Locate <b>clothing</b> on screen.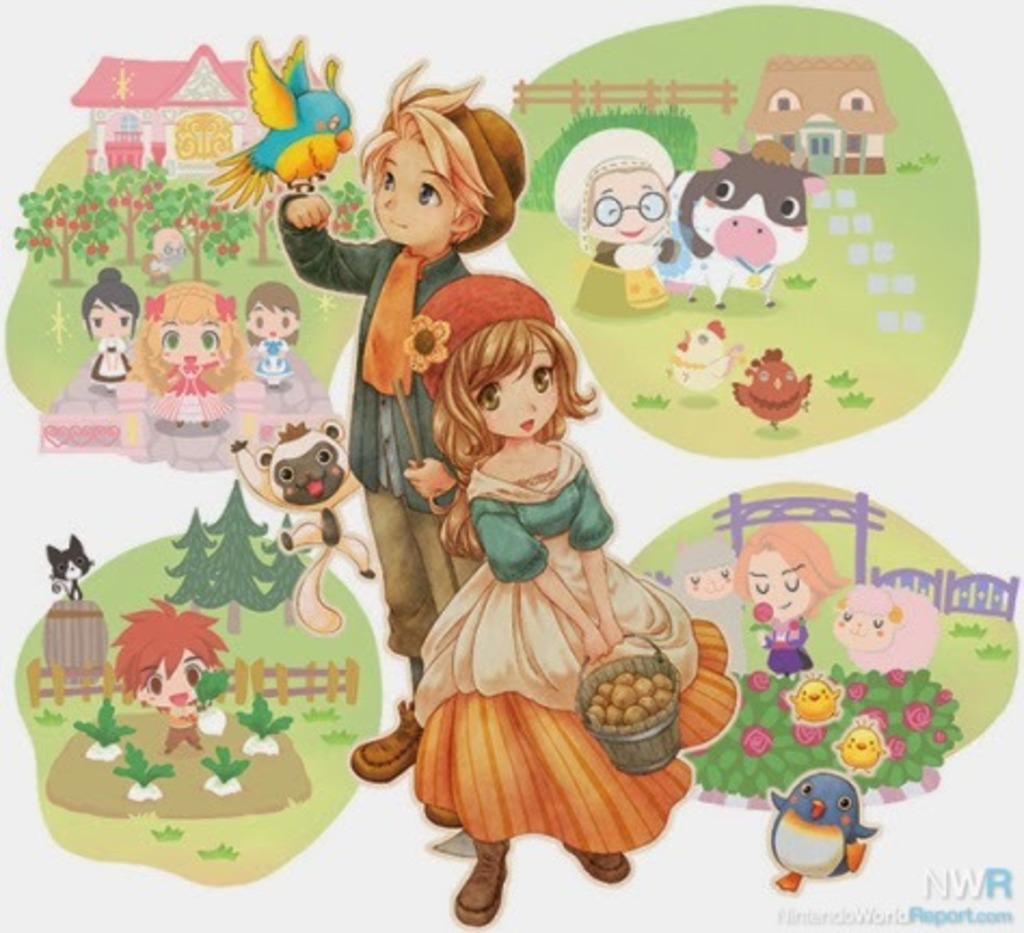
On screen at 162, 704, 197, 756.
